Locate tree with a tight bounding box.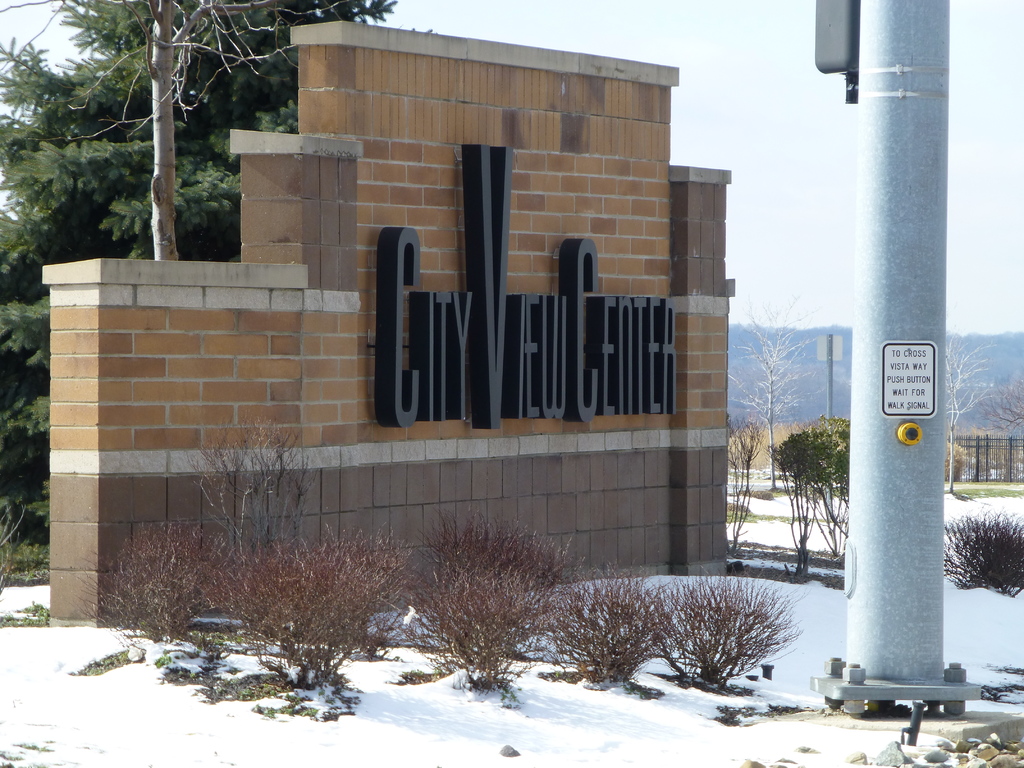
[986,364,1023,444].
